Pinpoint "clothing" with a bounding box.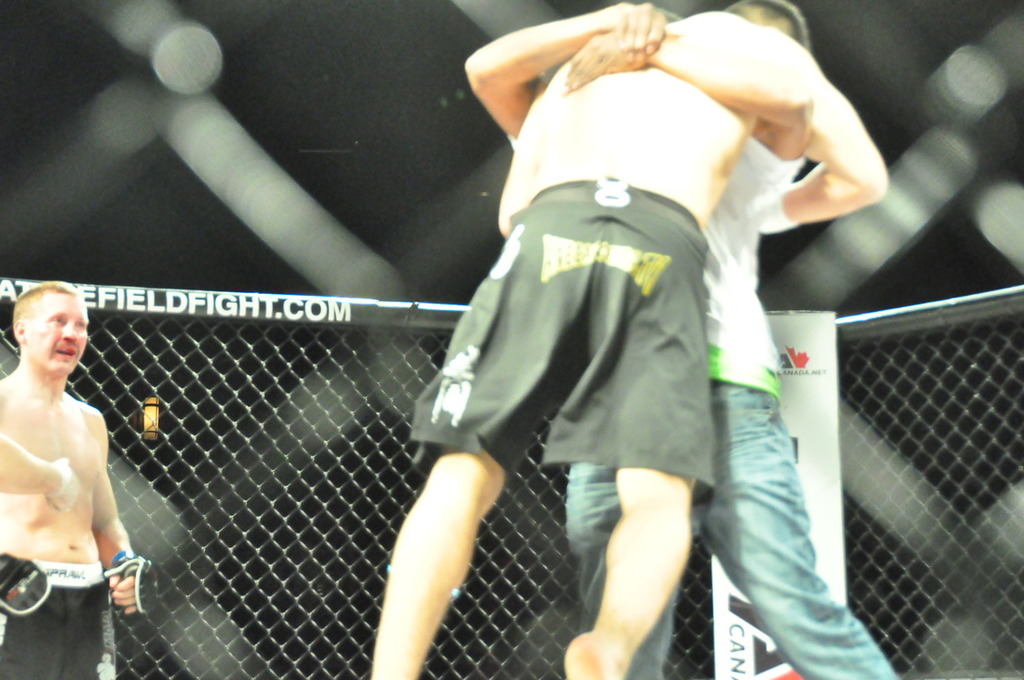
[x1=406, y1=176, x2=716, y2=510].
